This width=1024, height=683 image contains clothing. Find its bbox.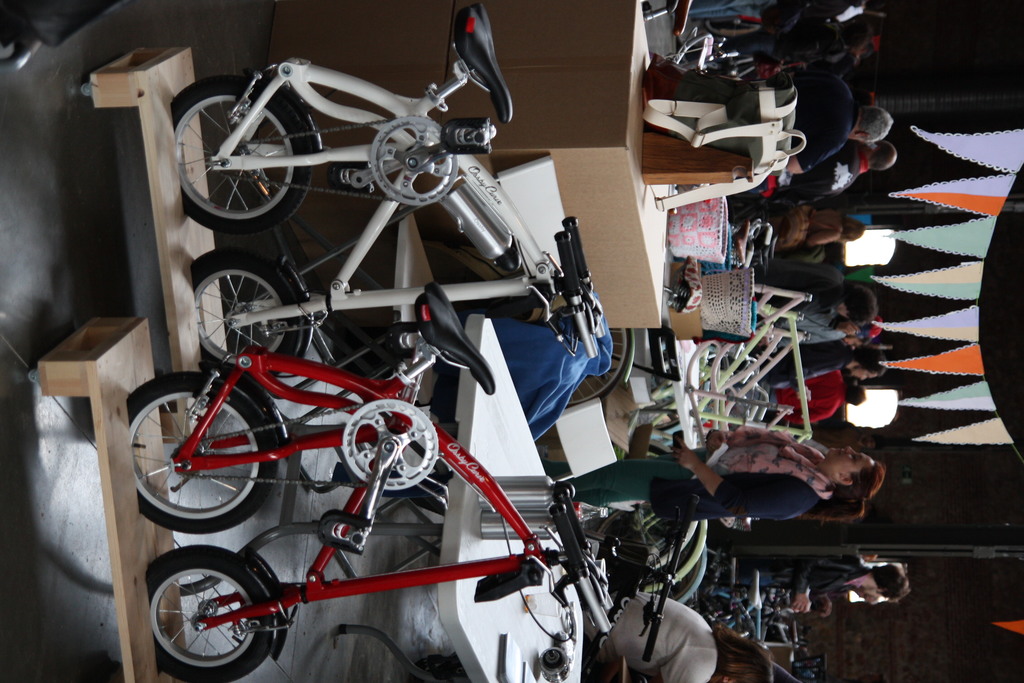
left=780, top=304, right=845, bottom=346.
